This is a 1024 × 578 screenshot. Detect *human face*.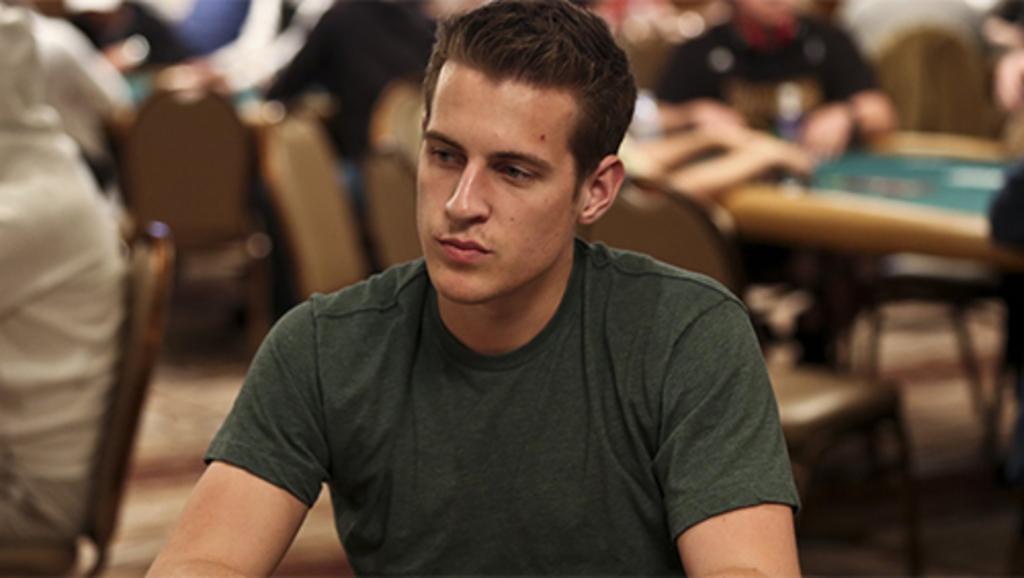
[left=418, top=59, right=573, bottom=301].
